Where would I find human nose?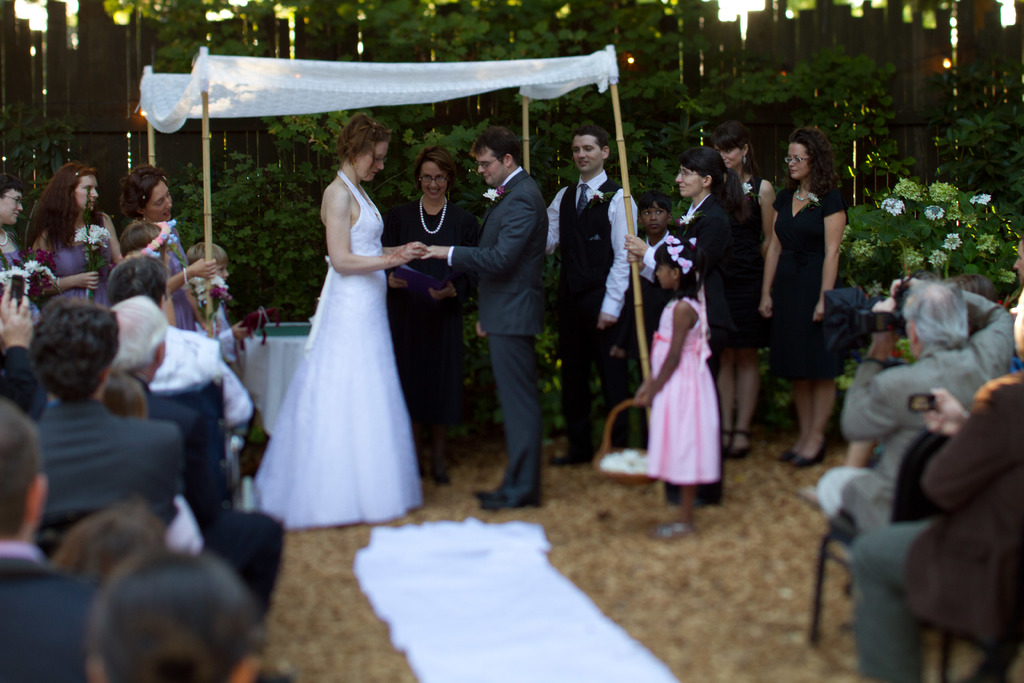
At l=675, t=172, r=684, b=182.
